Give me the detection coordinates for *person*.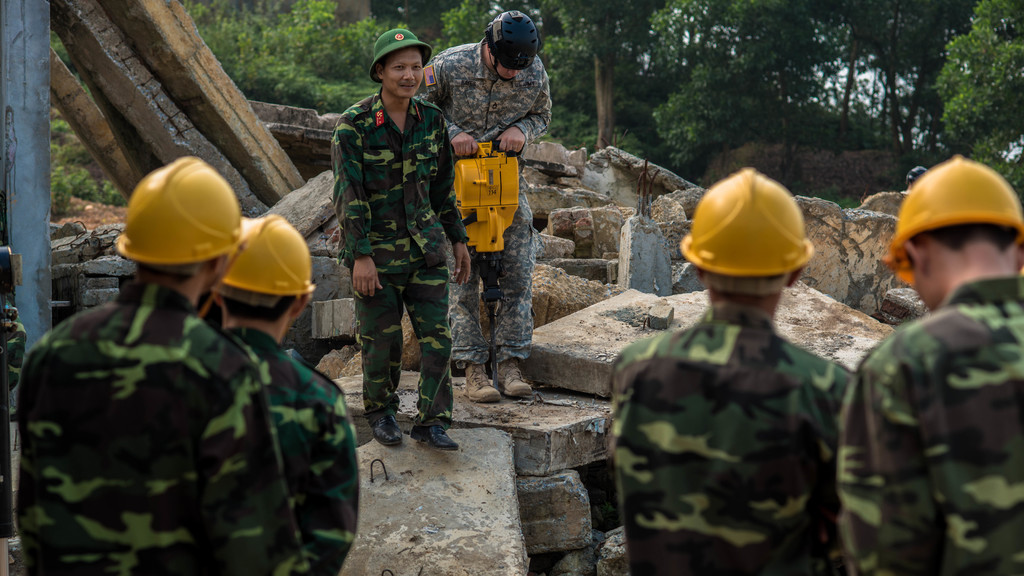
crop(0, 250, 30, 540).
